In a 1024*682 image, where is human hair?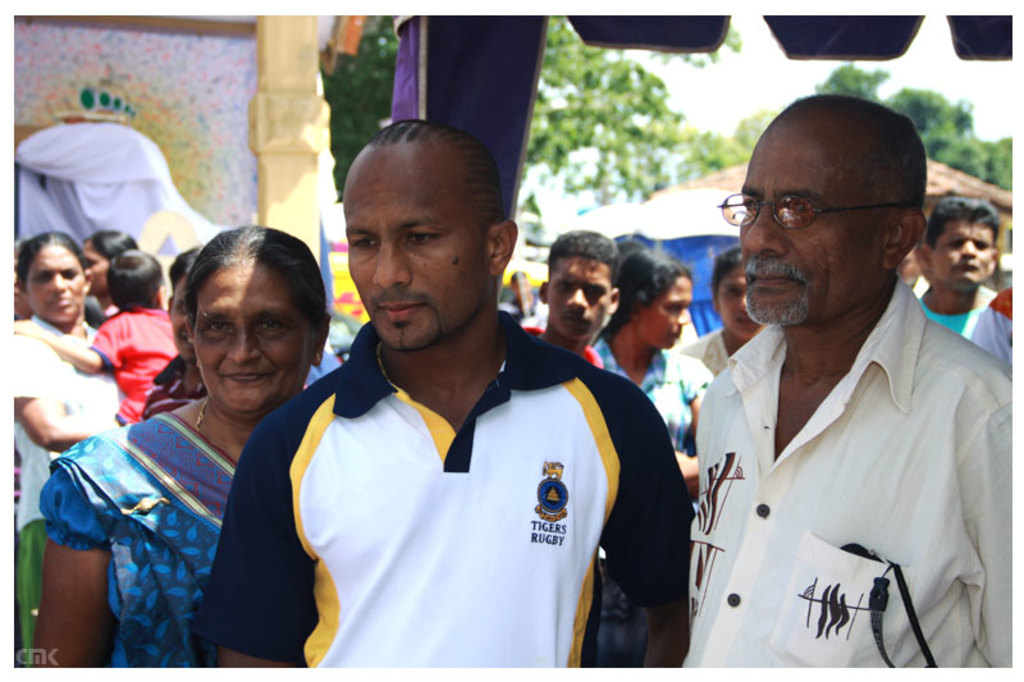
bbox(365, 118, 504, 234).
